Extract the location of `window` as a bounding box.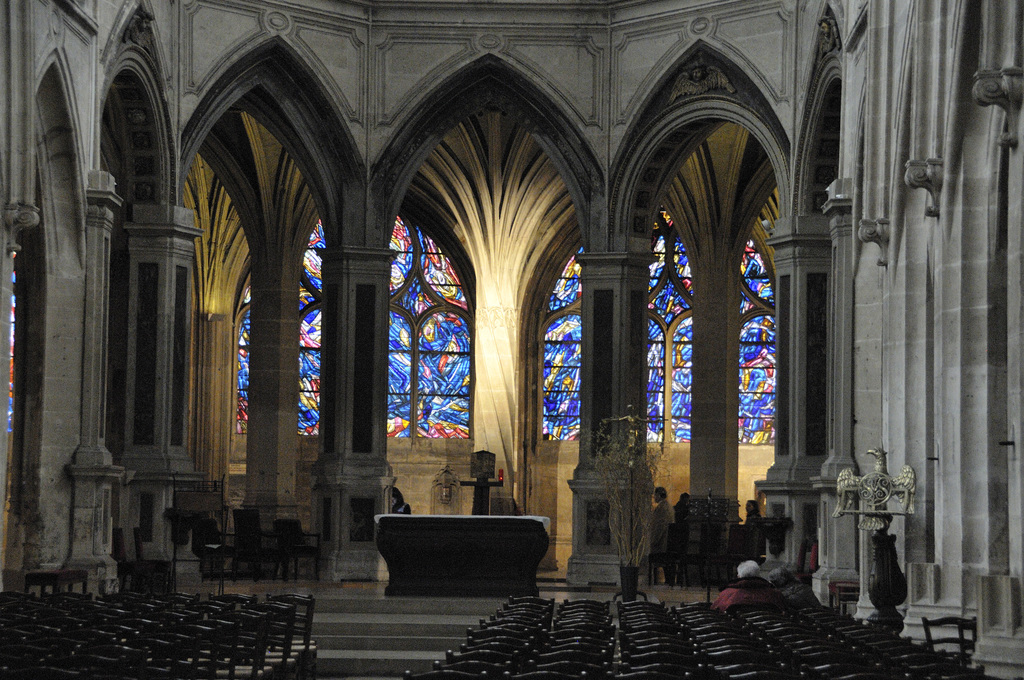
pyautogui.locateOnScreen(230, 219, 328, 439).
